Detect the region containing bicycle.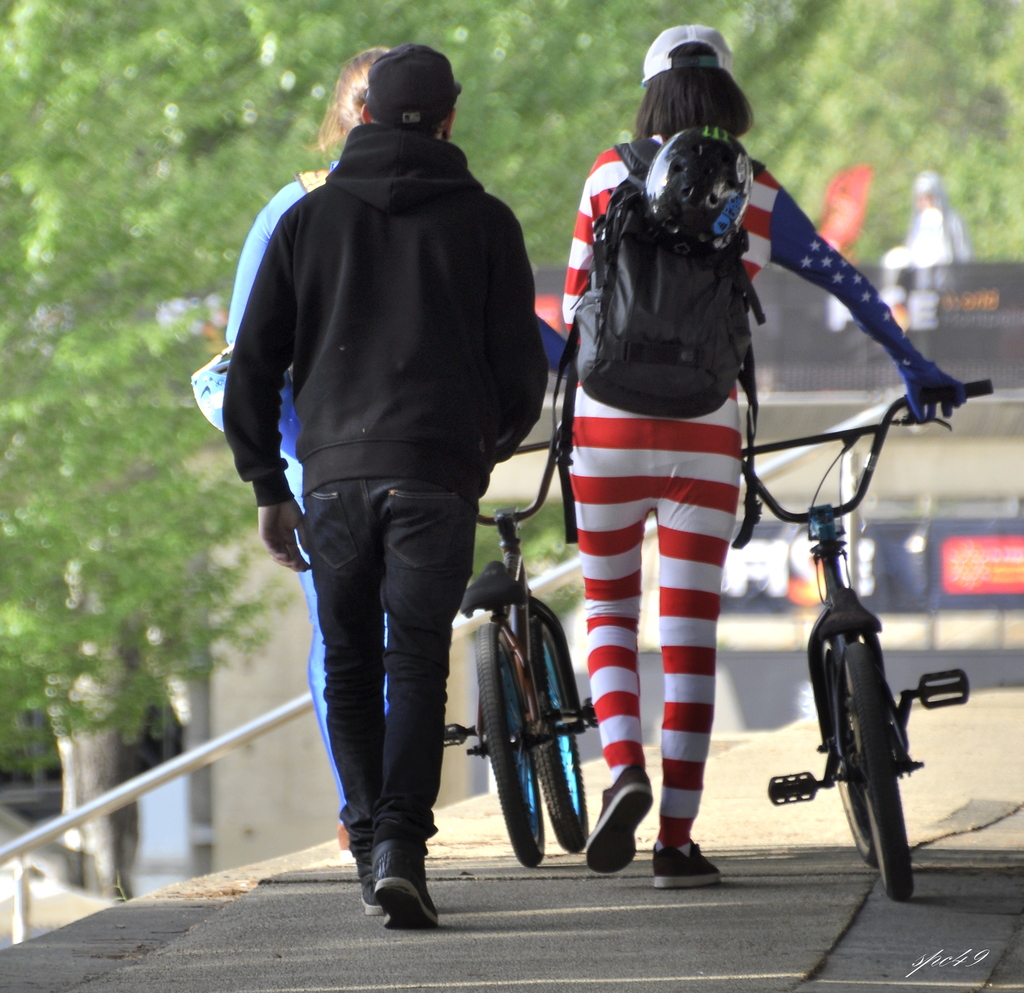
pyautogui.locateOnScreen(438, 419, 593, 869).
